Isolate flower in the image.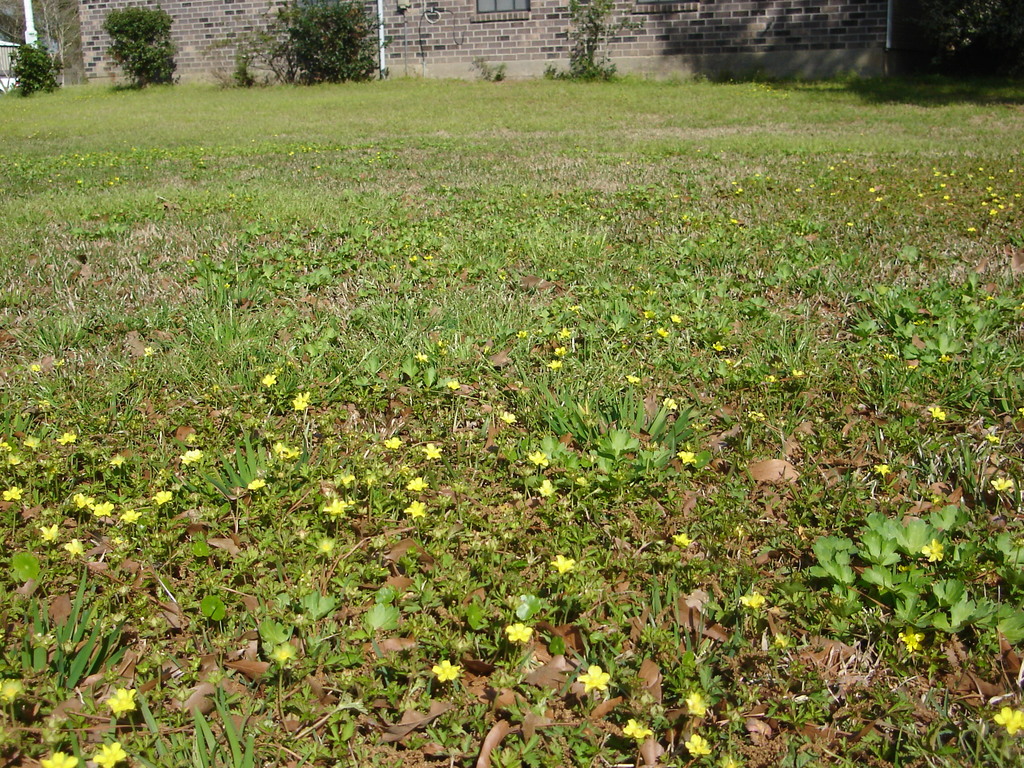
Isolated region: left=381, top=437, right=401, bottom=449.
